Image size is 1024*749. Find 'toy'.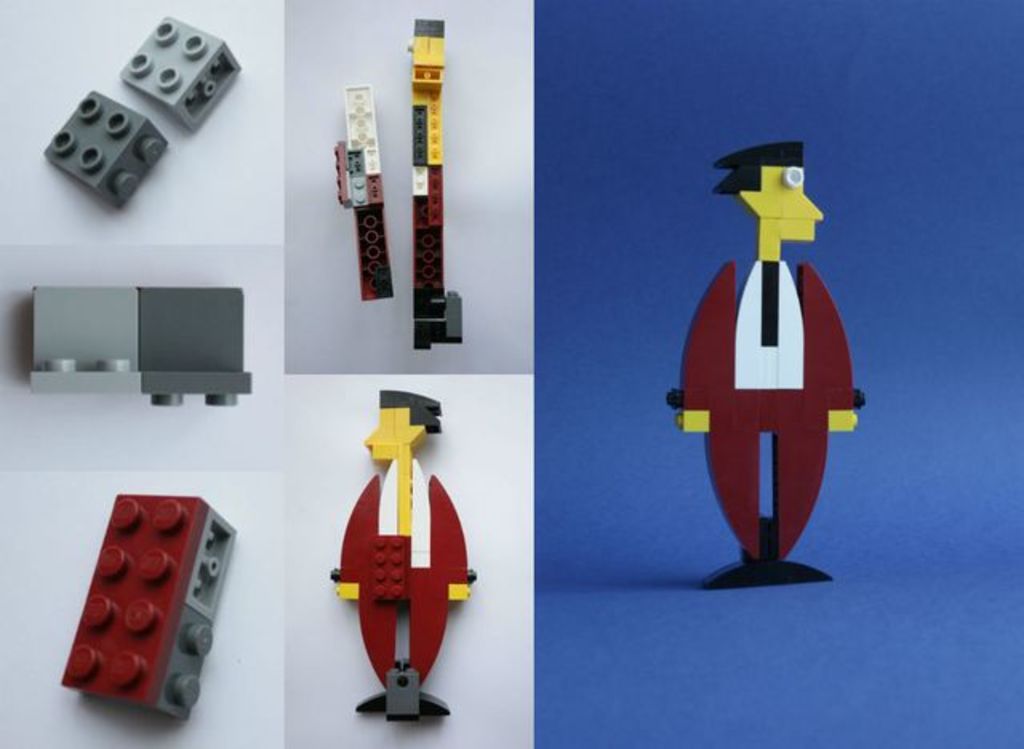
bbox=(398, 8, 470, 347).
